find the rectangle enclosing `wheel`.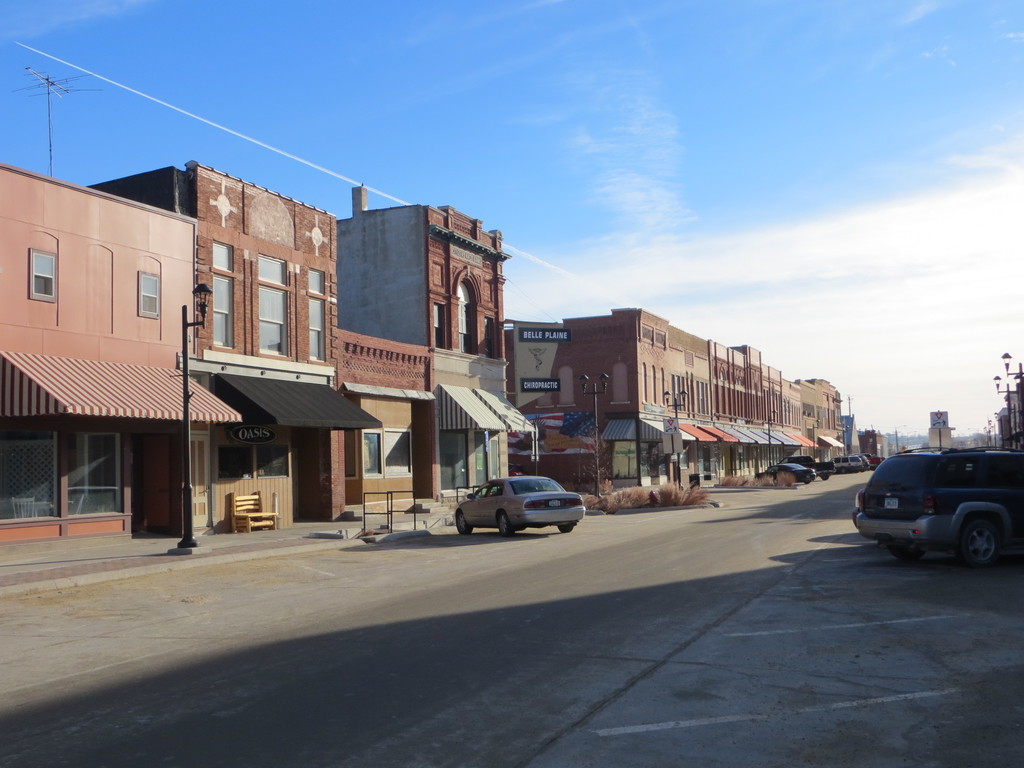
[x1=881, y1=542, x2=923, y2=559].
